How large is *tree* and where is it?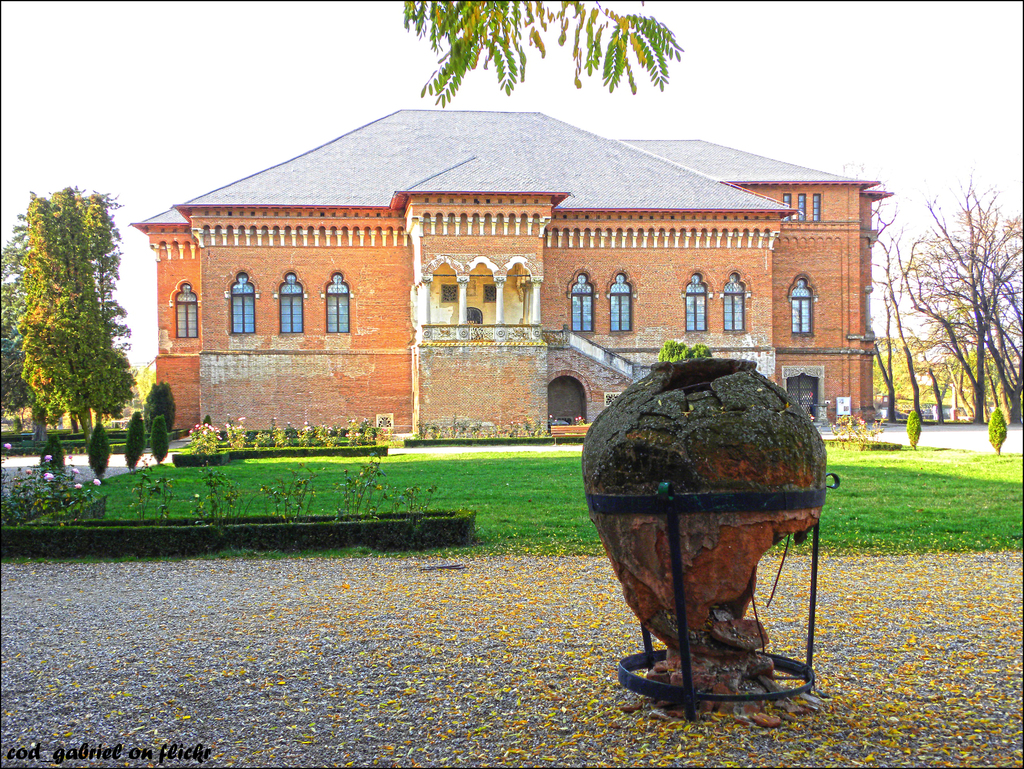
Bounding box: Rect(95, 187, 138, 413).
